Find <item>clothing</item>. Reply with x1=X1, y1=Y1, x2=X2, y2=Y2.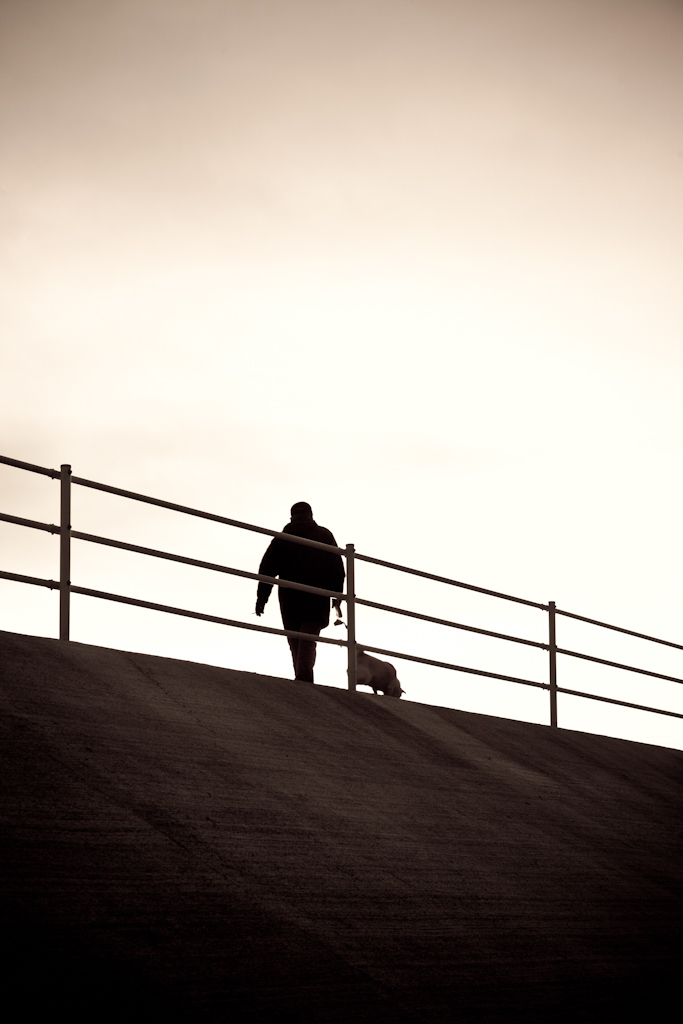
x1=252, y1=502, x2=362, y2=681.
